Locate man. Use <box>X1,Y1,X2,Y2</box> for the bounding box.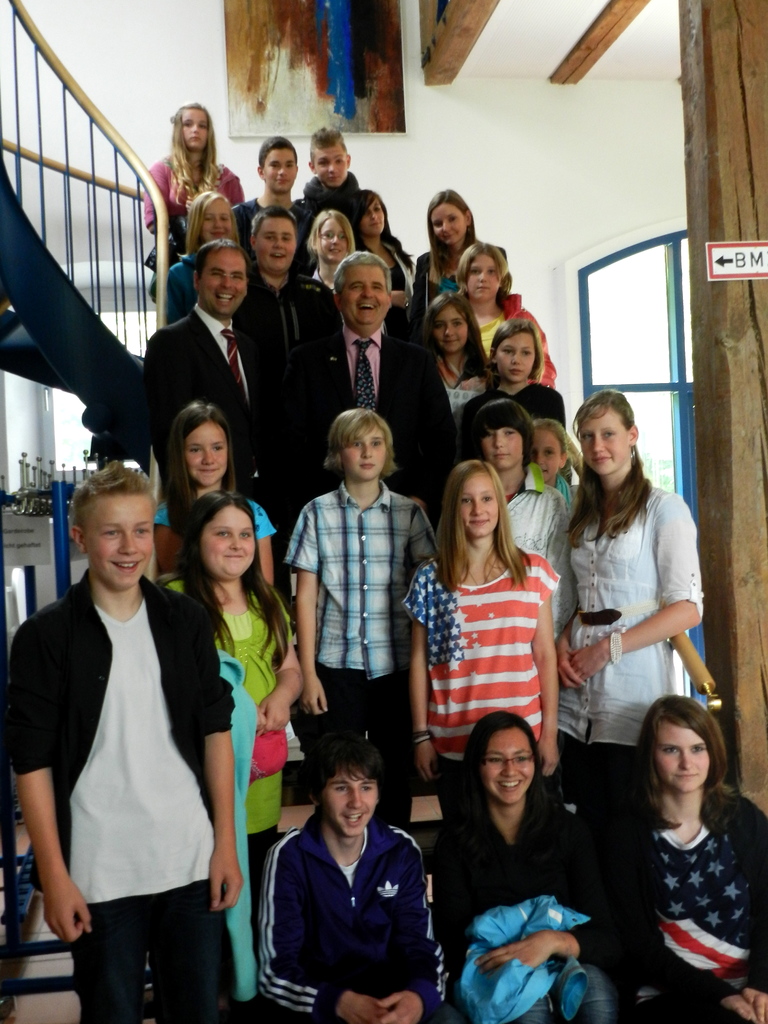
<box>280,237,467,520</box>.
